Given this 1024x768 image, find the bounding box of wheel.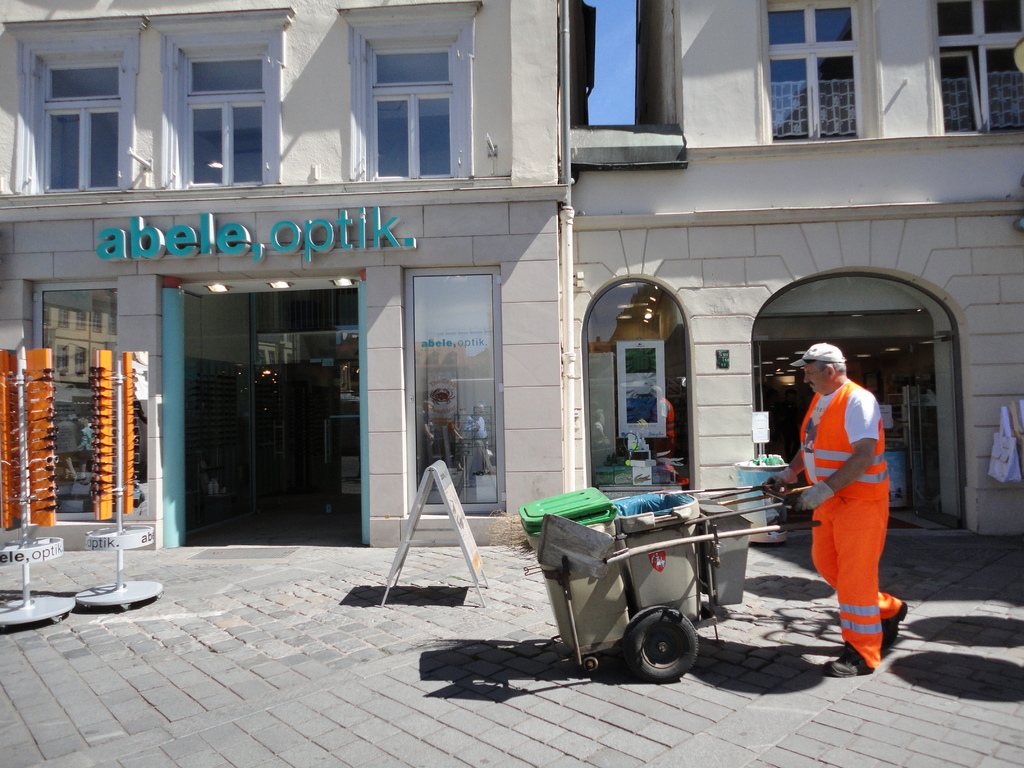
[625, 607, 701, 684].
